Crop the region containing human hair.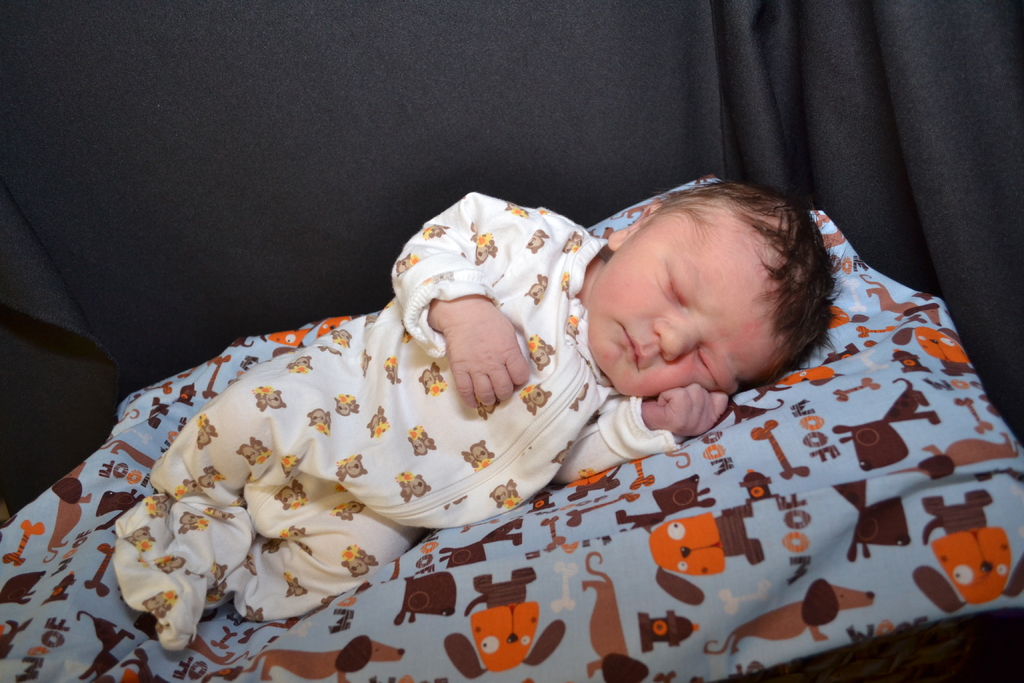
Crop region: [653, 176, 840, 387].
